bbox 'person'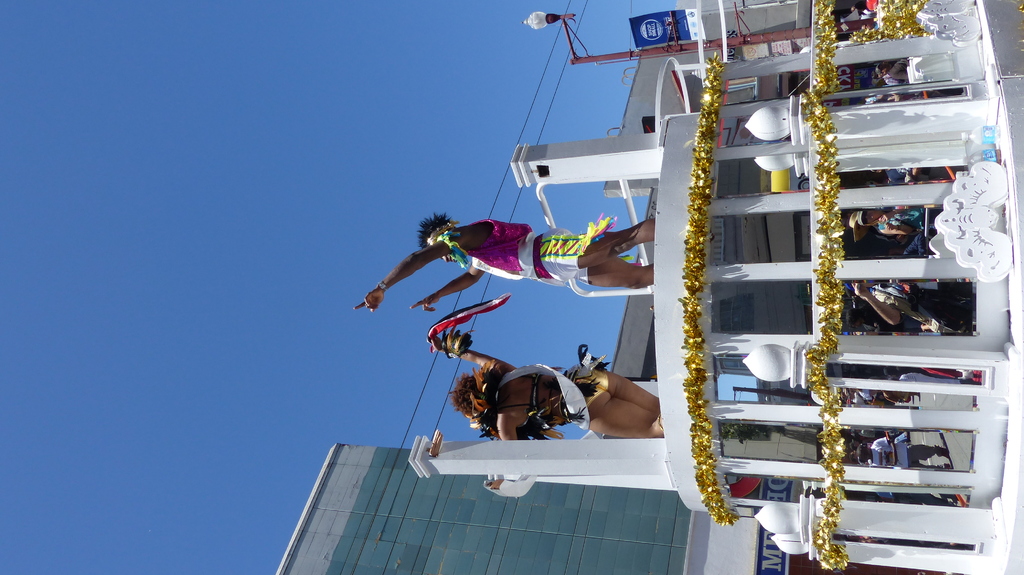
box(420, 329, 669, 493)
